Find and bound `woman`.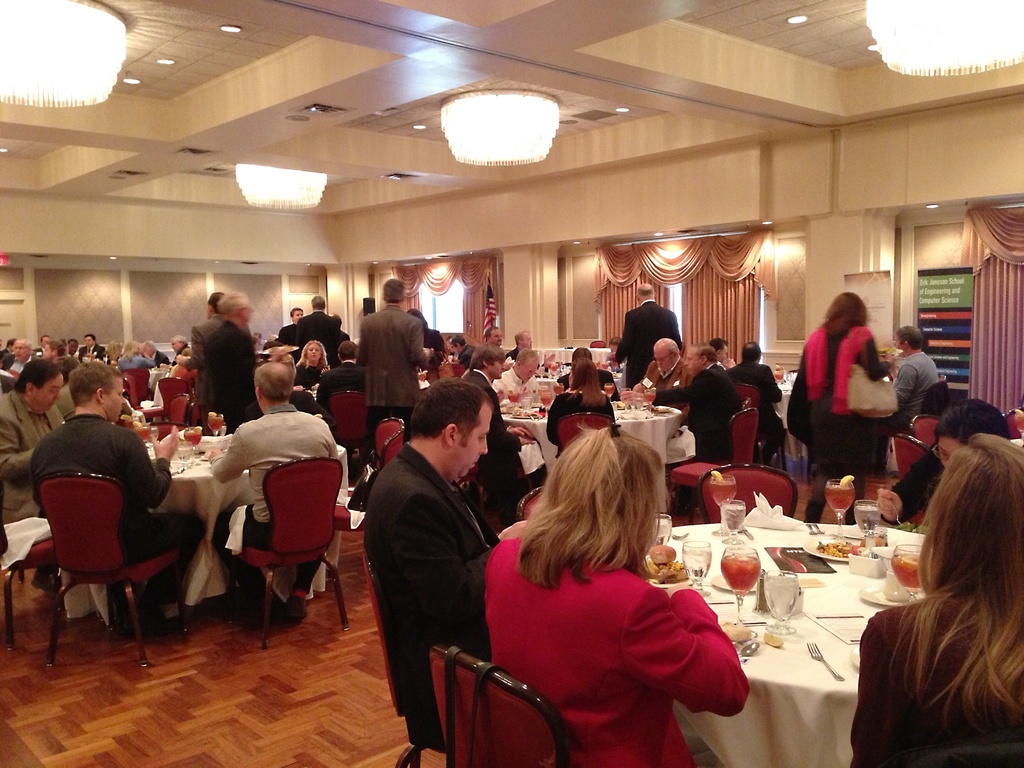
Bound: BBox(878, 396, 1007, 519).
